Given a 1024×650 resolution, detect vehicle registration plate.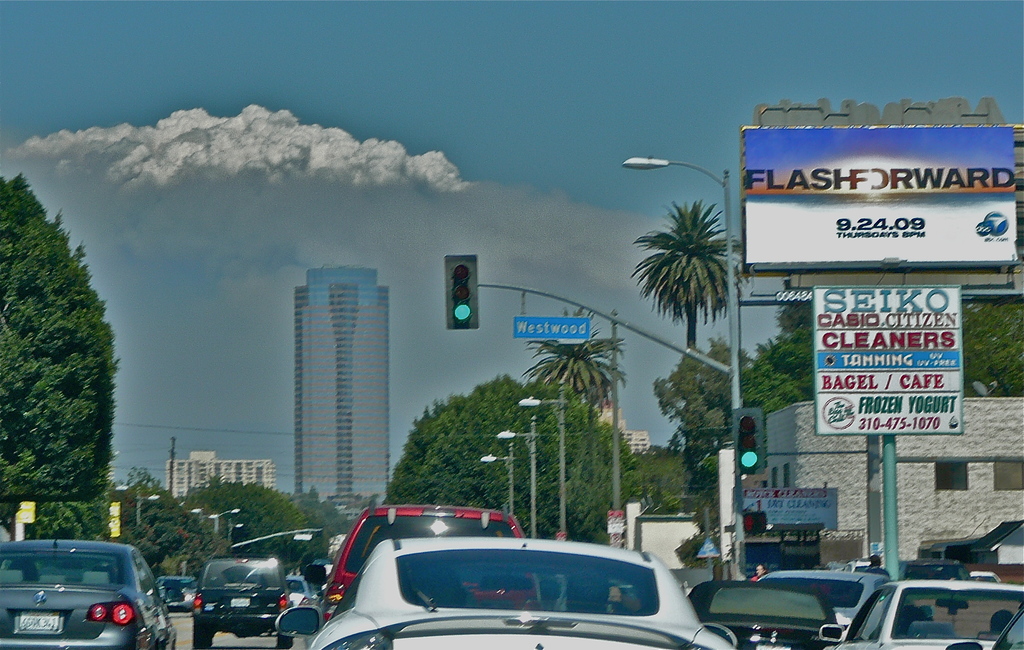
bbox(12, 610, 59, 635).
